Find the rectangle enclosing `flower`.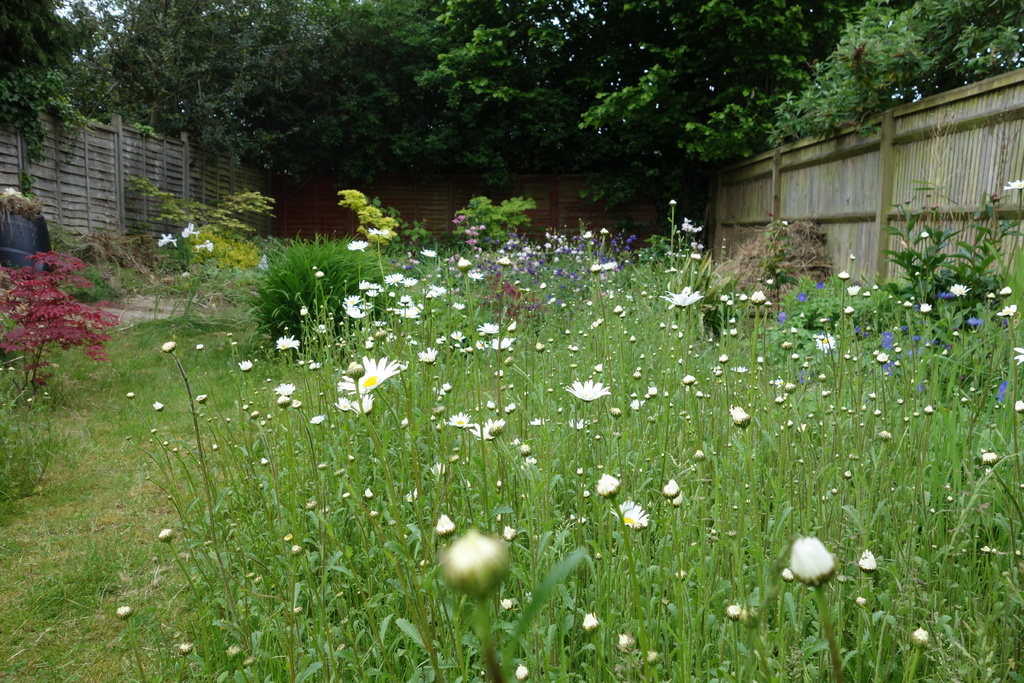
crop(113, 603, 132, 620).
